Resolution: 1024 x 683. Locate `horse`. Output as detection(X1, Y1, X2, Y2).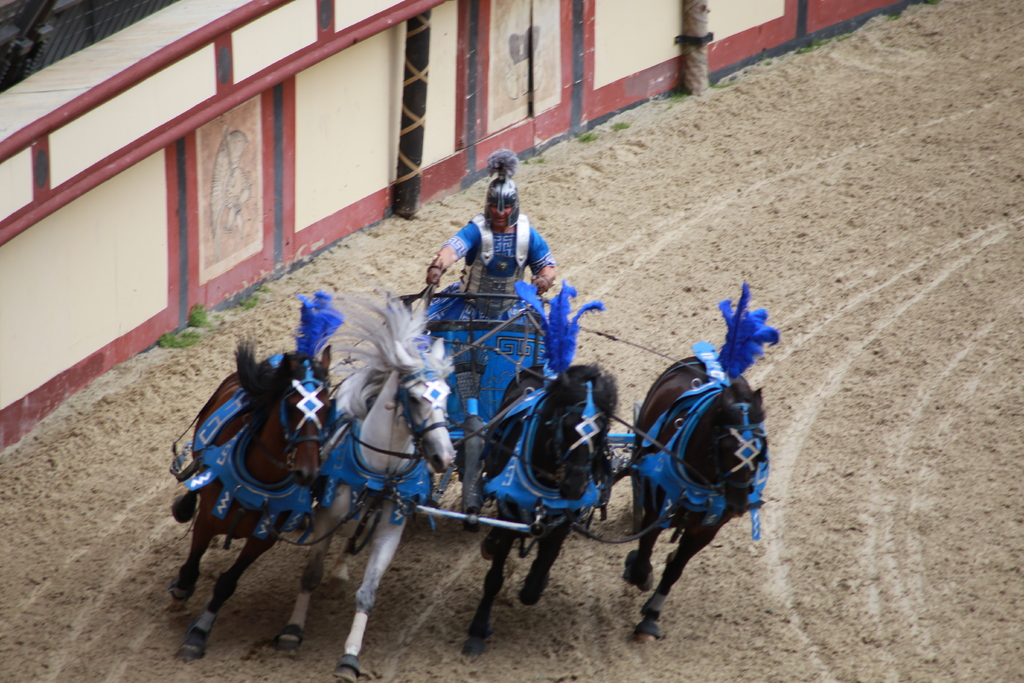
detection(476, 270, 623, 655).
